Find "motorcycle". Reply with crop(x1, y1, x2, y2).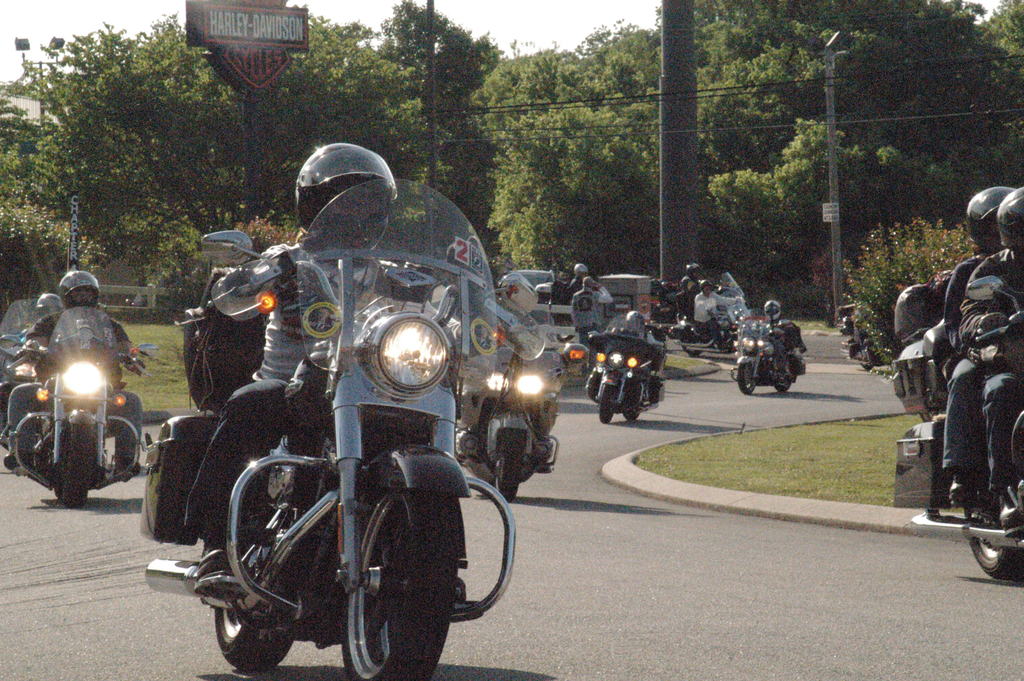
crop(894, 305, 1023, 584).
